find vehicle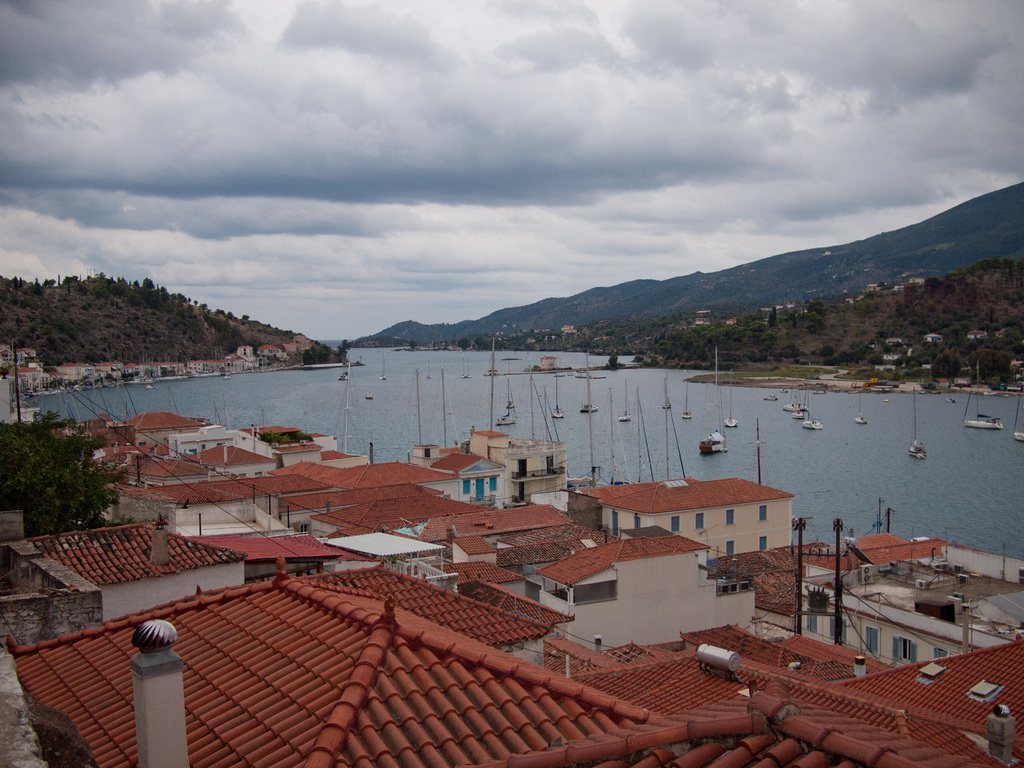
left=803, top=417, right=824, bottom=430
